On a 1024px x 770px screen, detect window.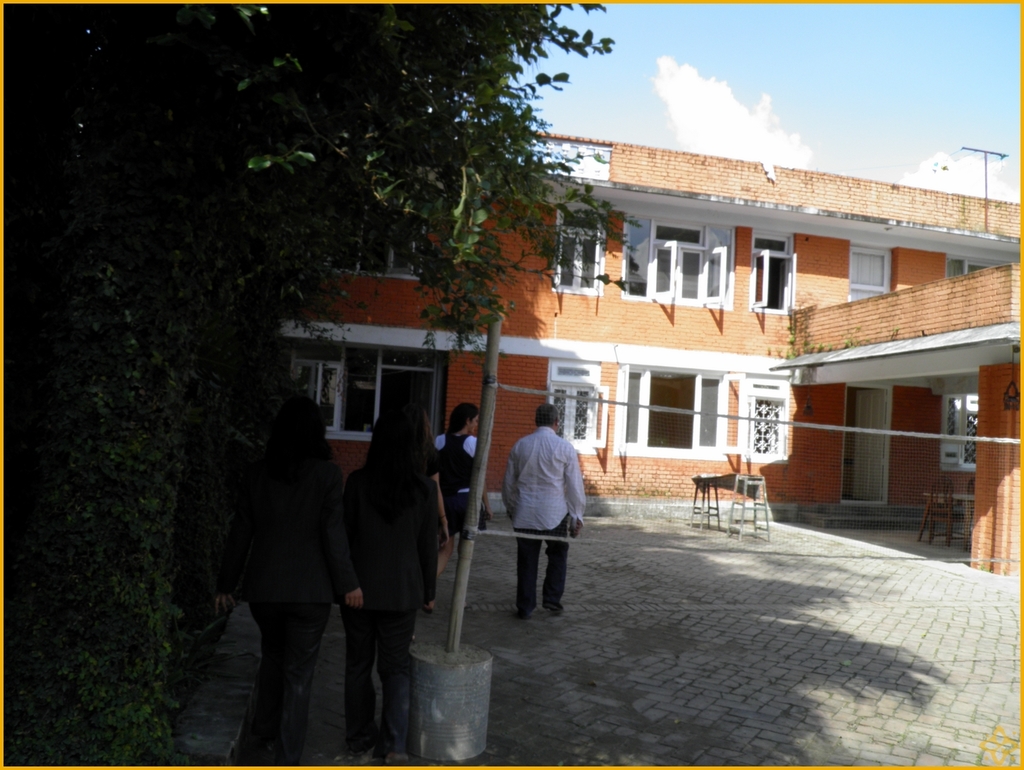
[312,196,424,285].
